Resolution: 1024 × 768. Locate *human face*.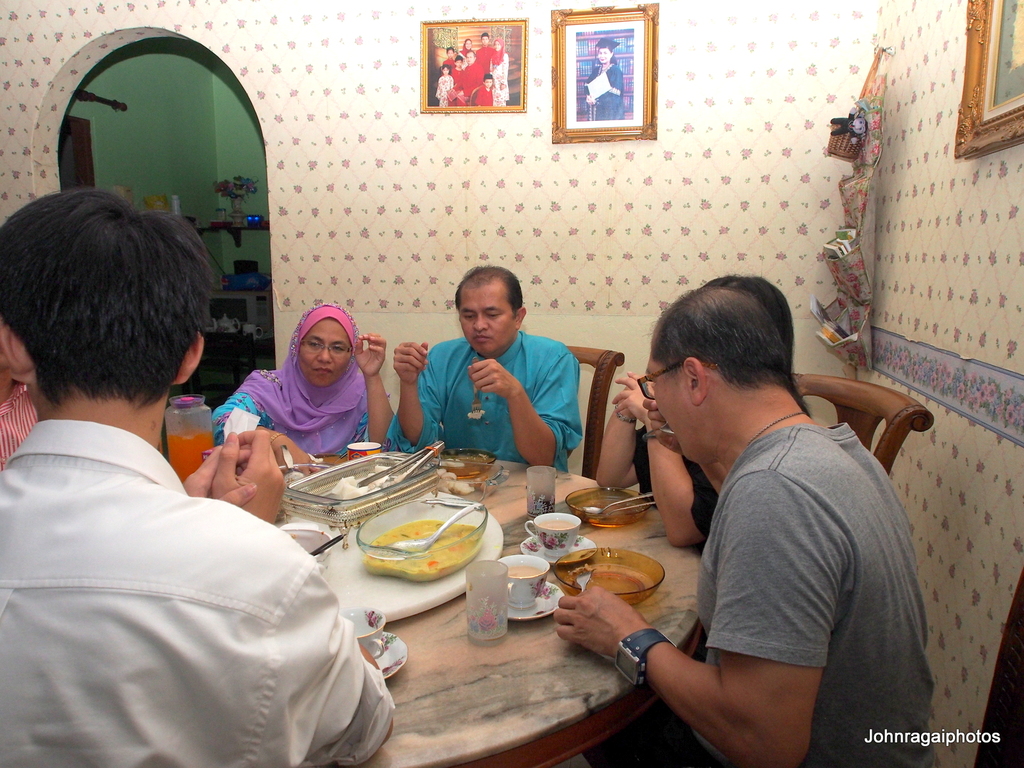
rect(303, 317, 358, 387).
